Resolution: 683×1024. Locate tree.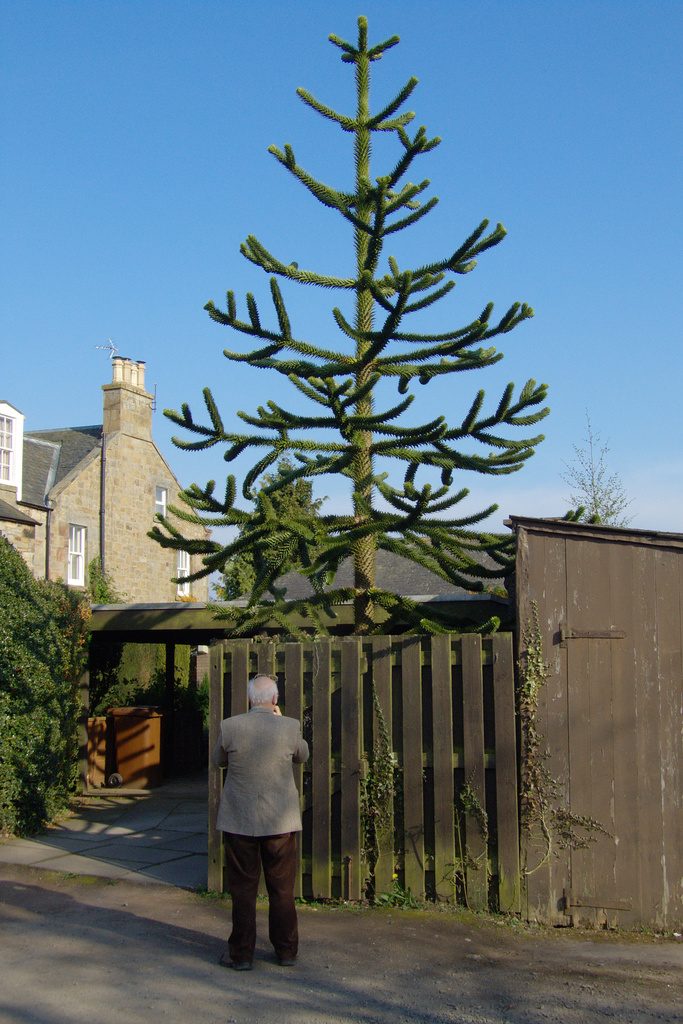
[139, 13, 554, 698].
